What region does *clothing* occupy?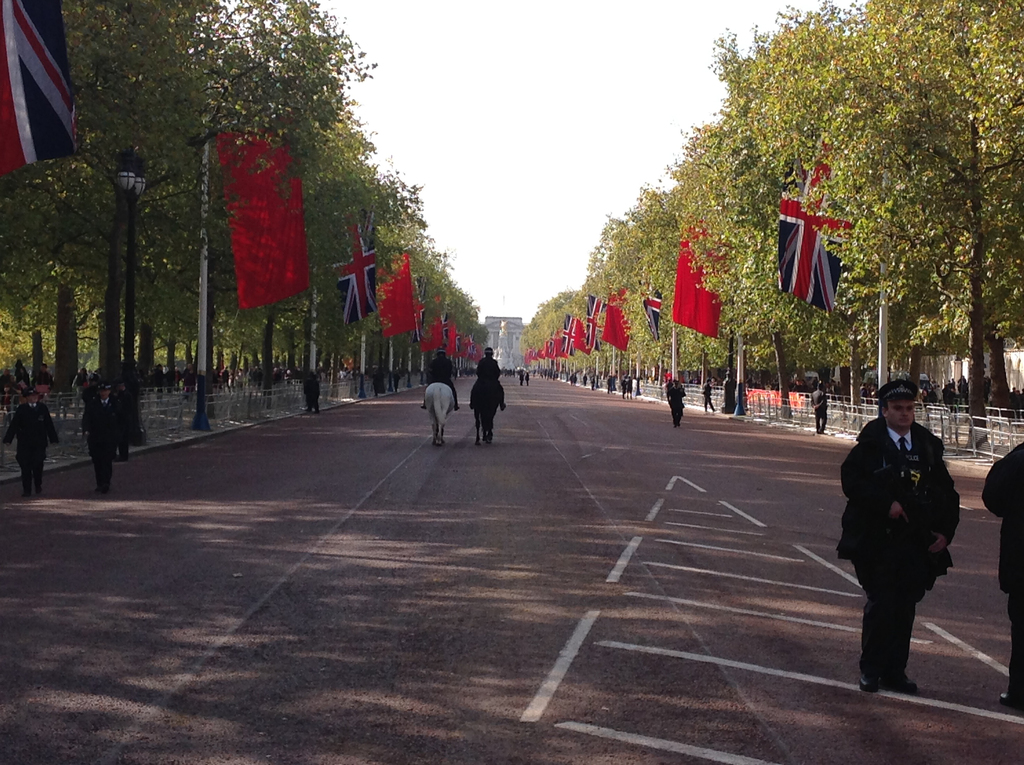
<bbox>81, 397, 124, 492</bbox>.
